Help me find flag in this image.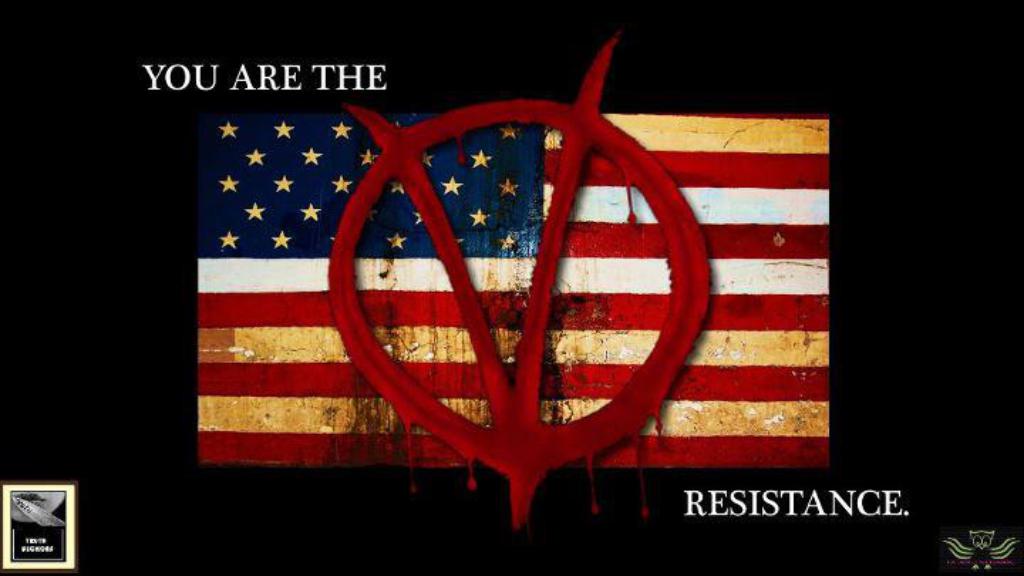
Found it: Rect(212, 48, 779, 538).
